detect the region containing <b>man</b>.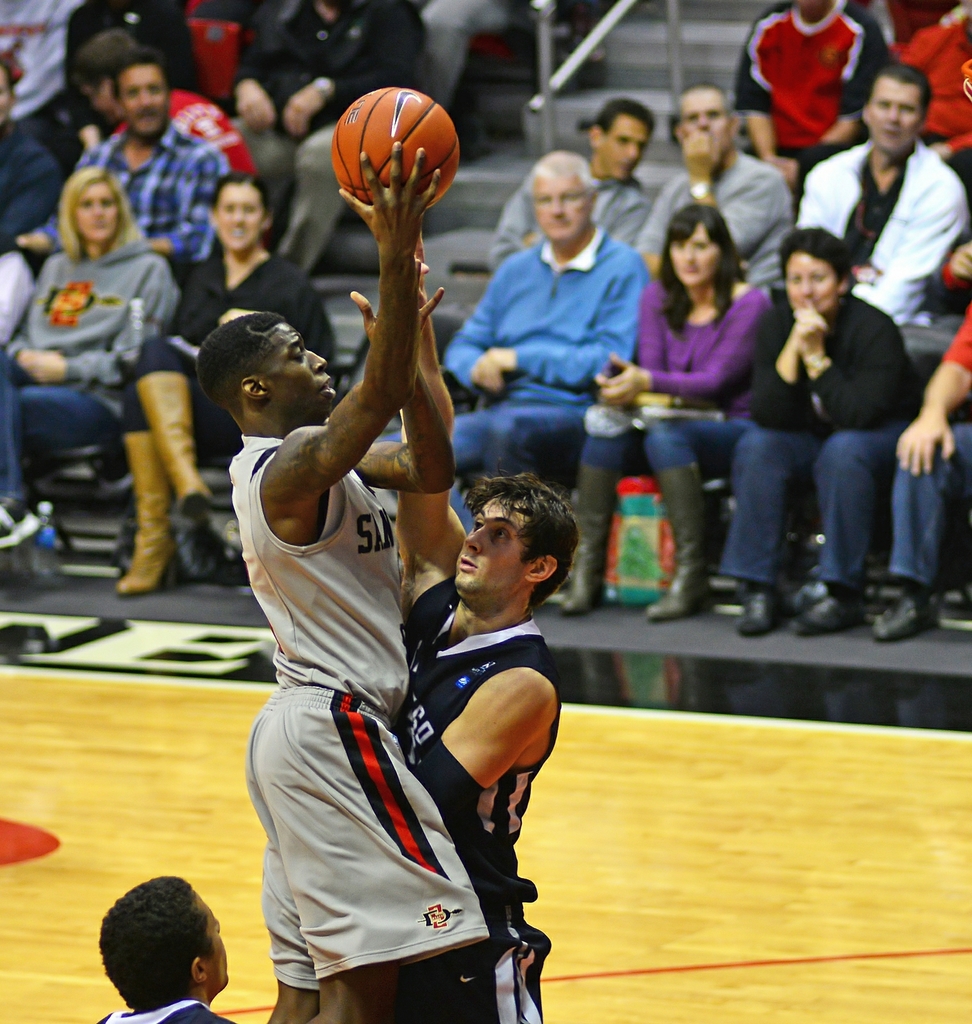
{"left": 190, "top": 138, "right": 499, "bottom": 1023}.
